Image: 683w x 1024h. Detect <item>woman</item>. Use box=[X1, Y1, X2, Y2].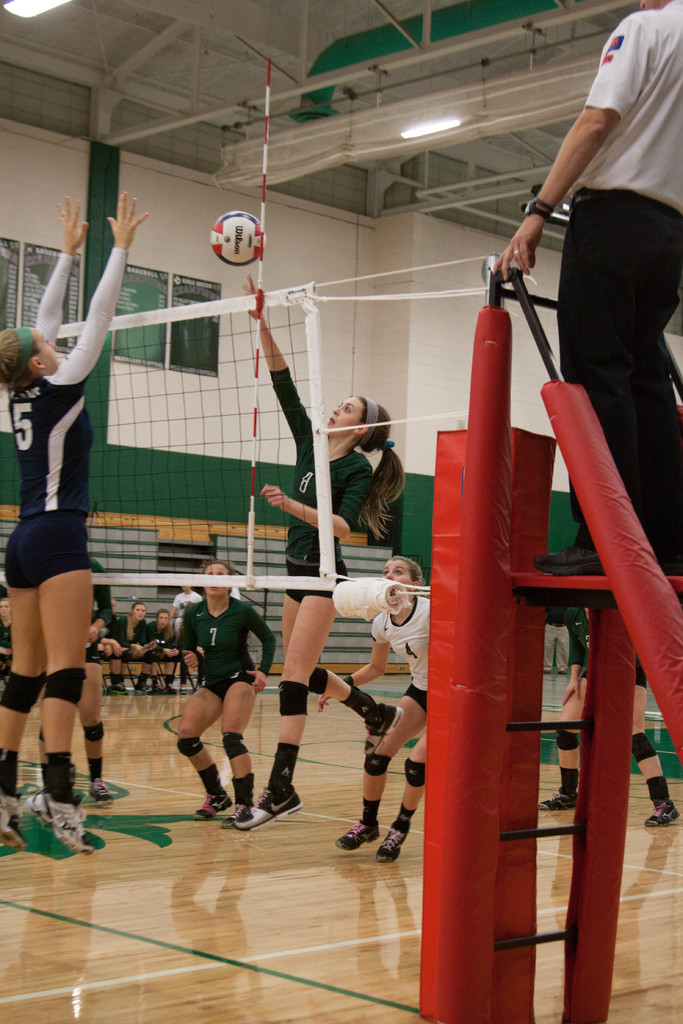
box=[313, 554, 429, 869].
